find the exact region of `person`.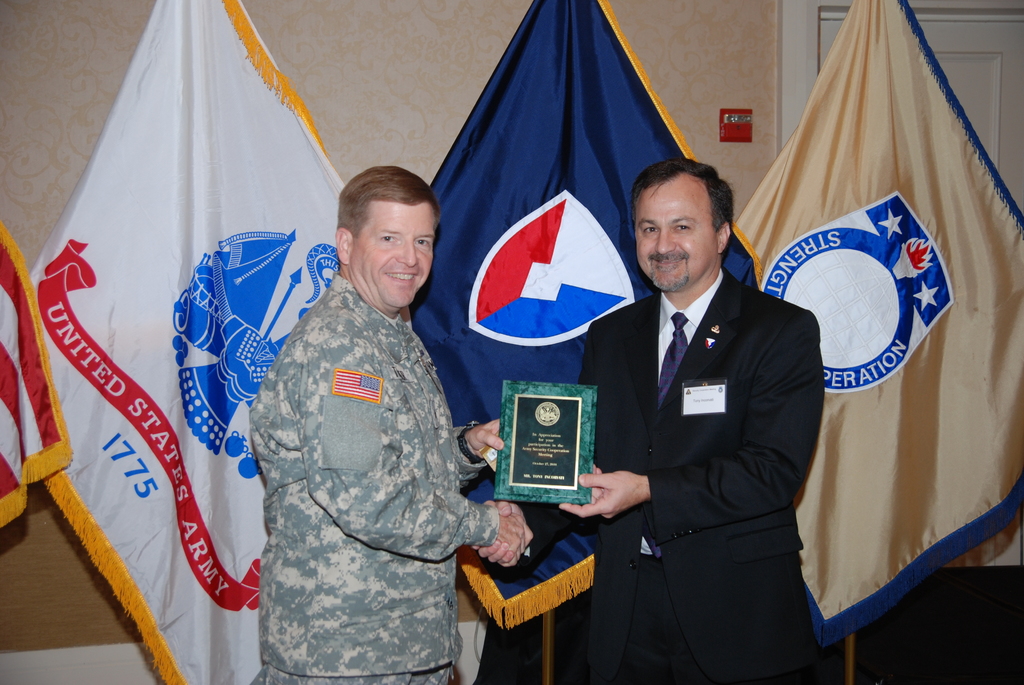
Exact region: 244, 164, 548, 684.
